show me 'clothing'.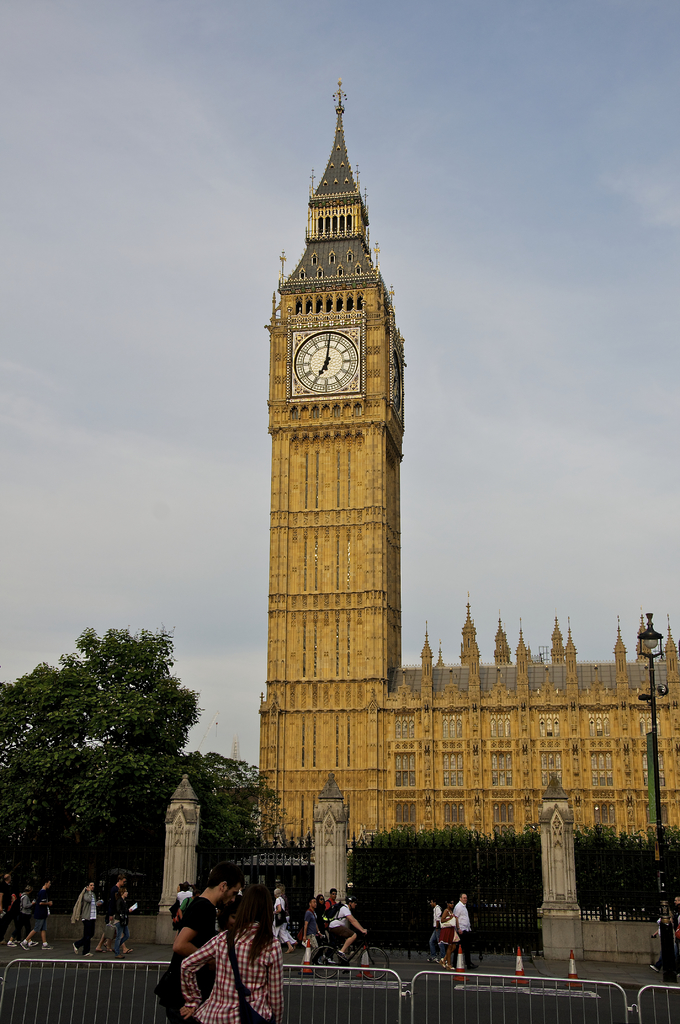
'clothing' is here: [x1=99, y1=911, x2=122, y2=960].
